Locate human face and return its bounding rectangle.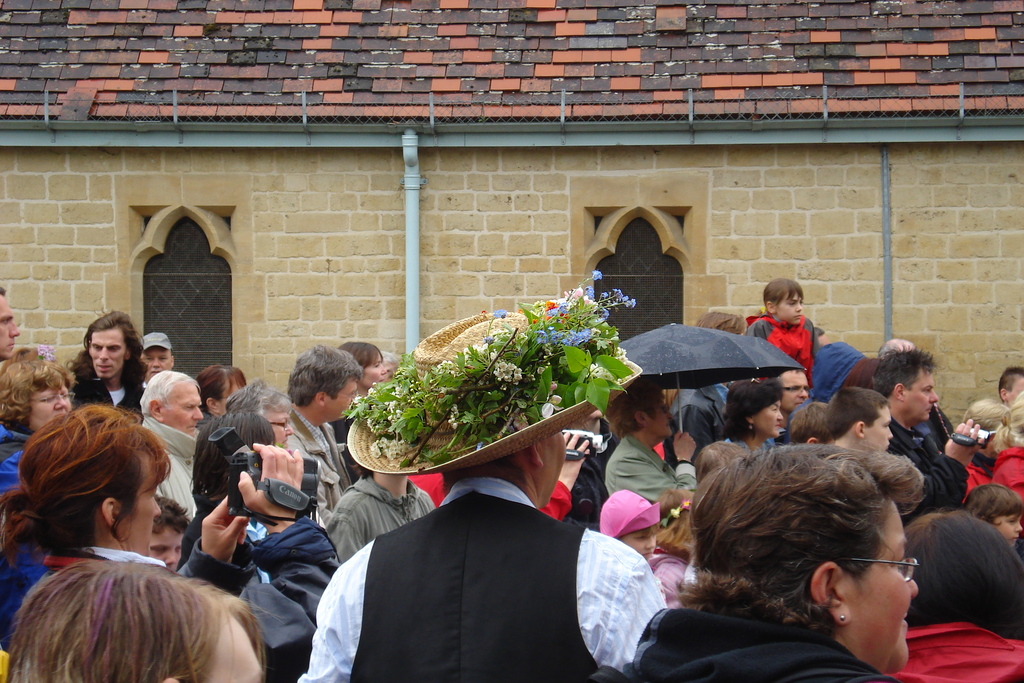
bbox(867, 408, 894, 454).
